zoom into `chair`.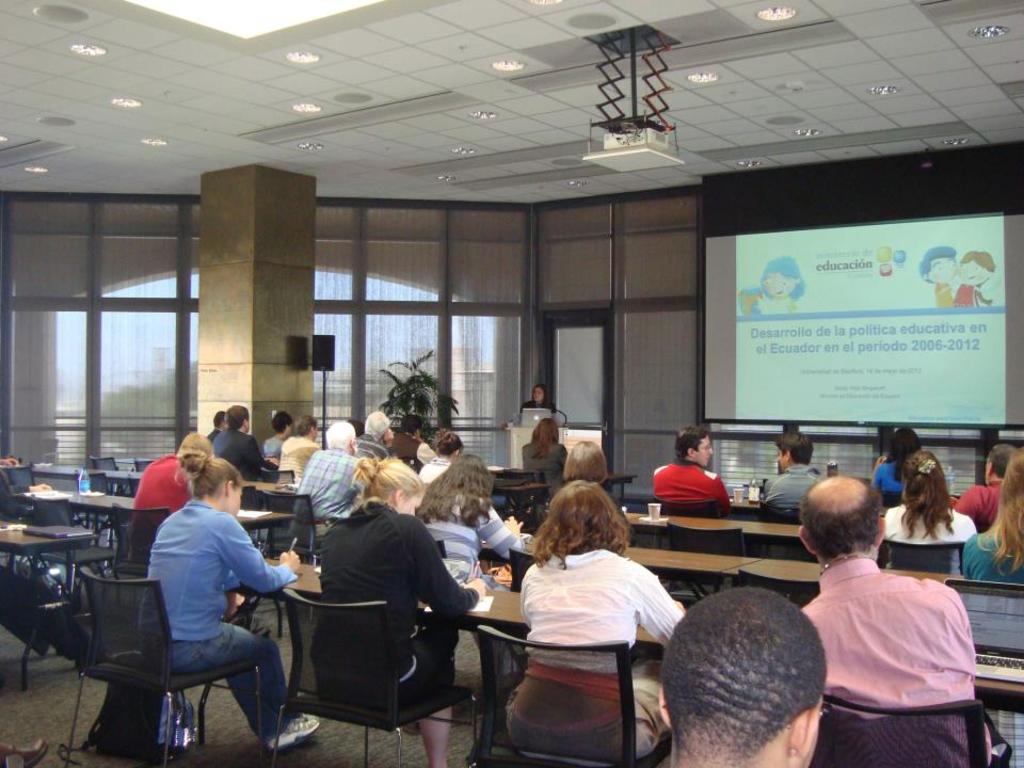
Zoom target: select_region(463, 624, 675, 767).
